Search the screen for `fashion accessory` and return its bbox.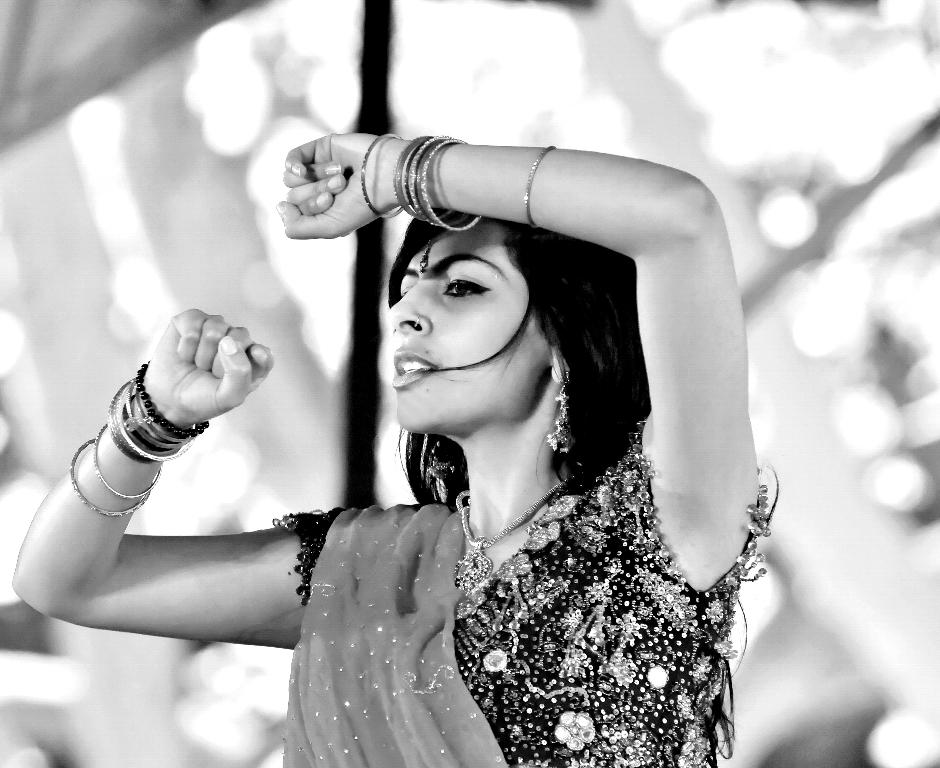
Found: detection(545, 369, 577, 454).
